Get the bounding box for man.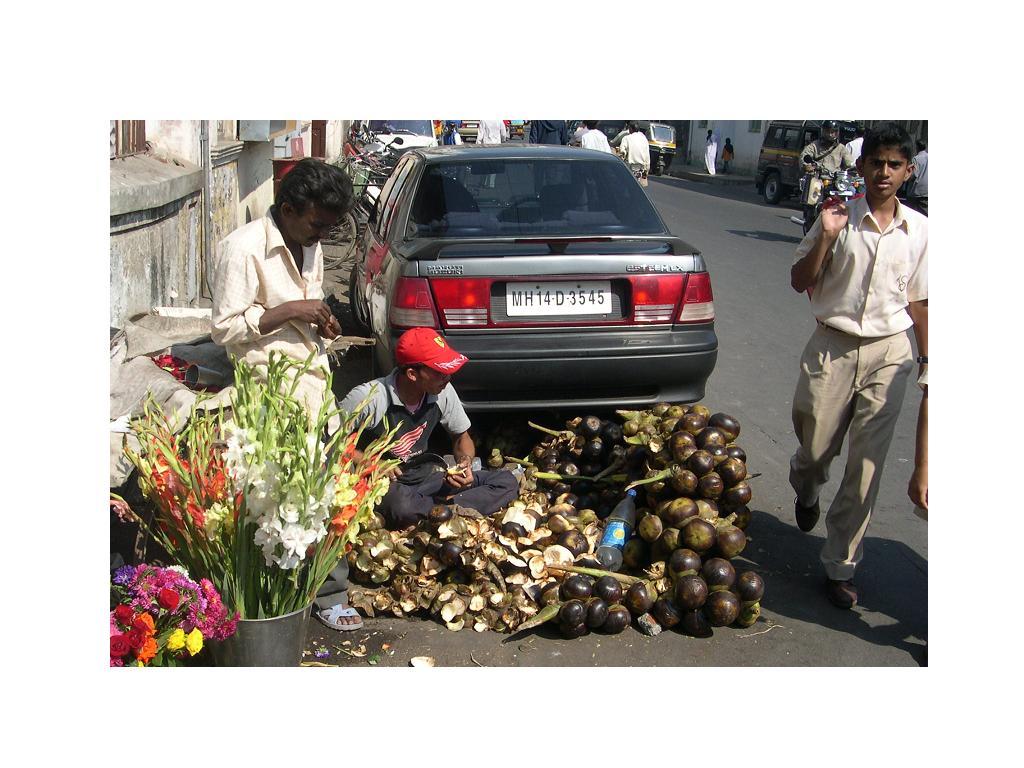
box=[908, 144, 932, 205].
